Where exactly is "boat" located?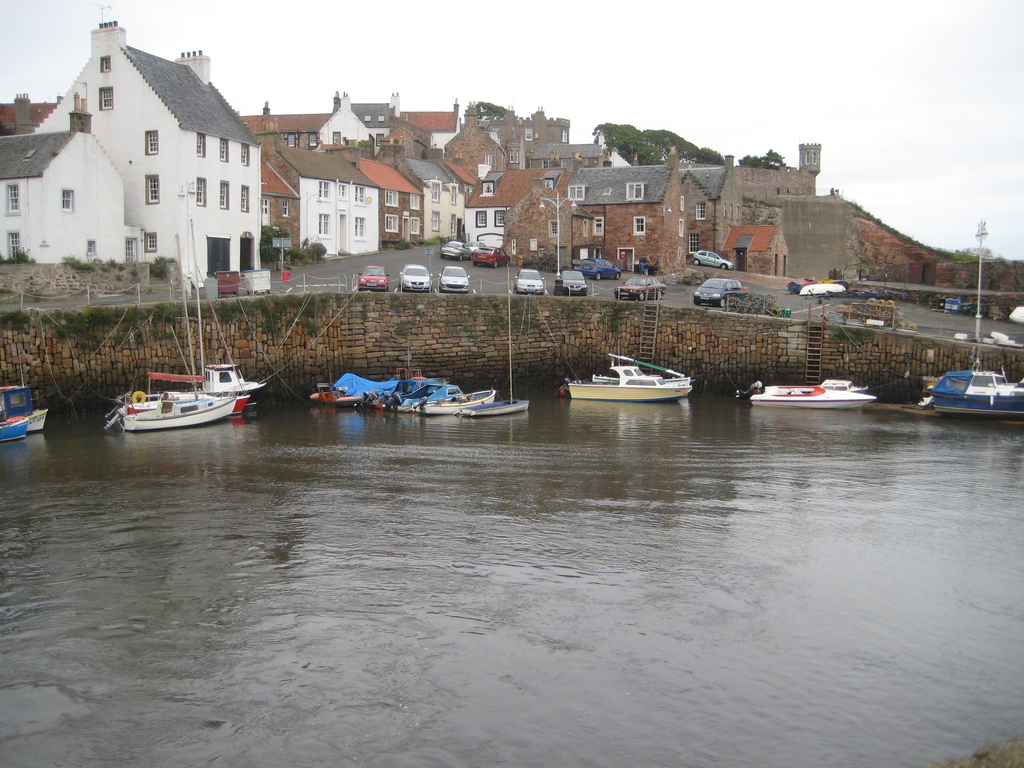
Its bounding box is bbox=(413, 379, 503, 413).
